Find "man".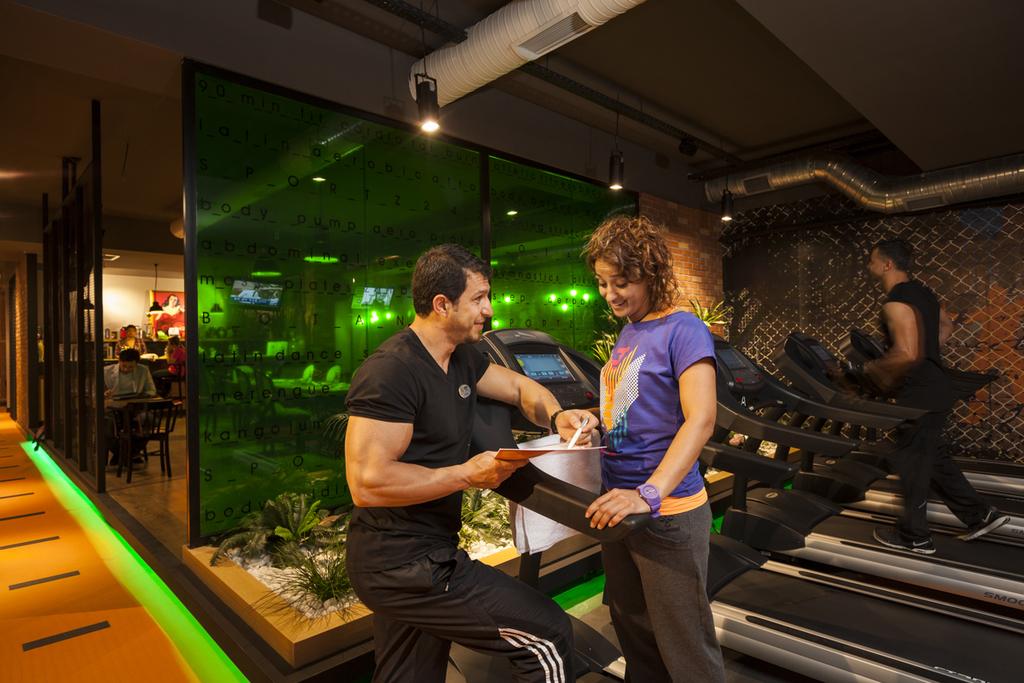
[left=101, top=346, right=159, bottom=470].
